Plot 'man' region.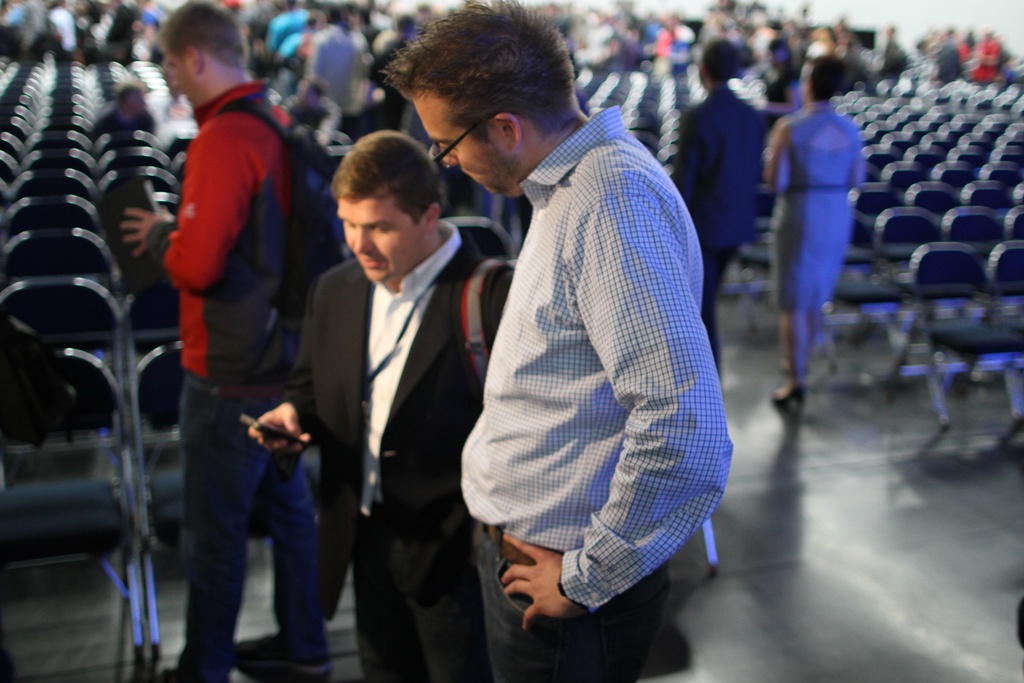
Plotted at x1=378, y1=1, x2=734, y2=682.
